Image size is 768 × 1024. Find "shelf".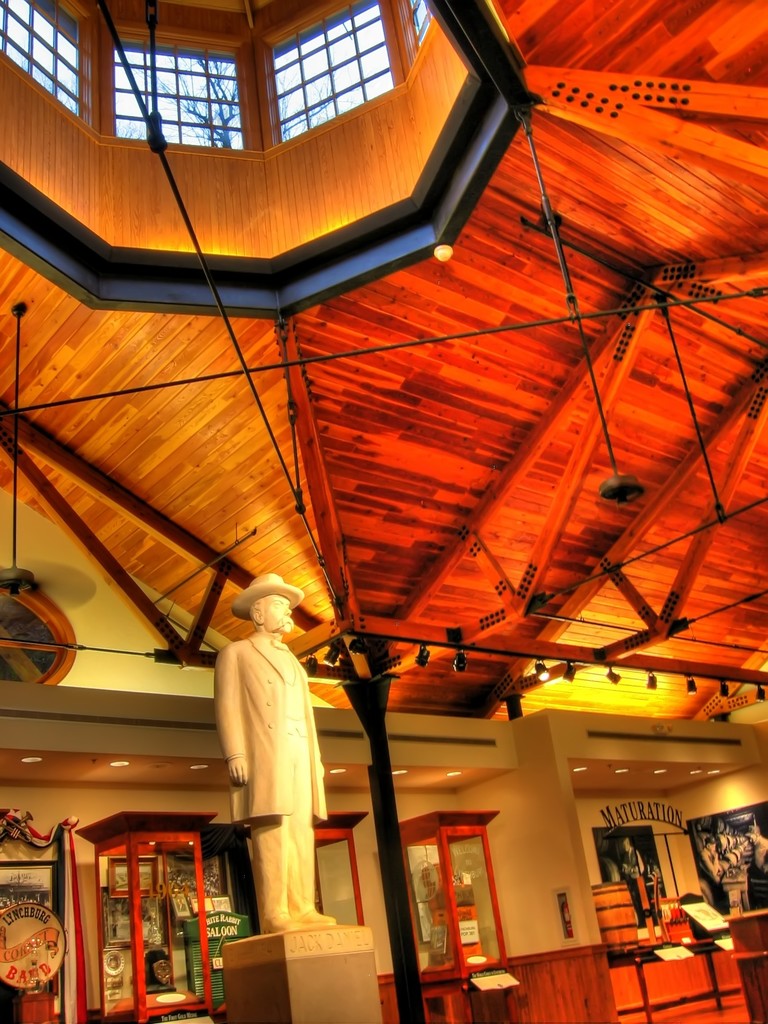
[397, 816, 506, 987].
